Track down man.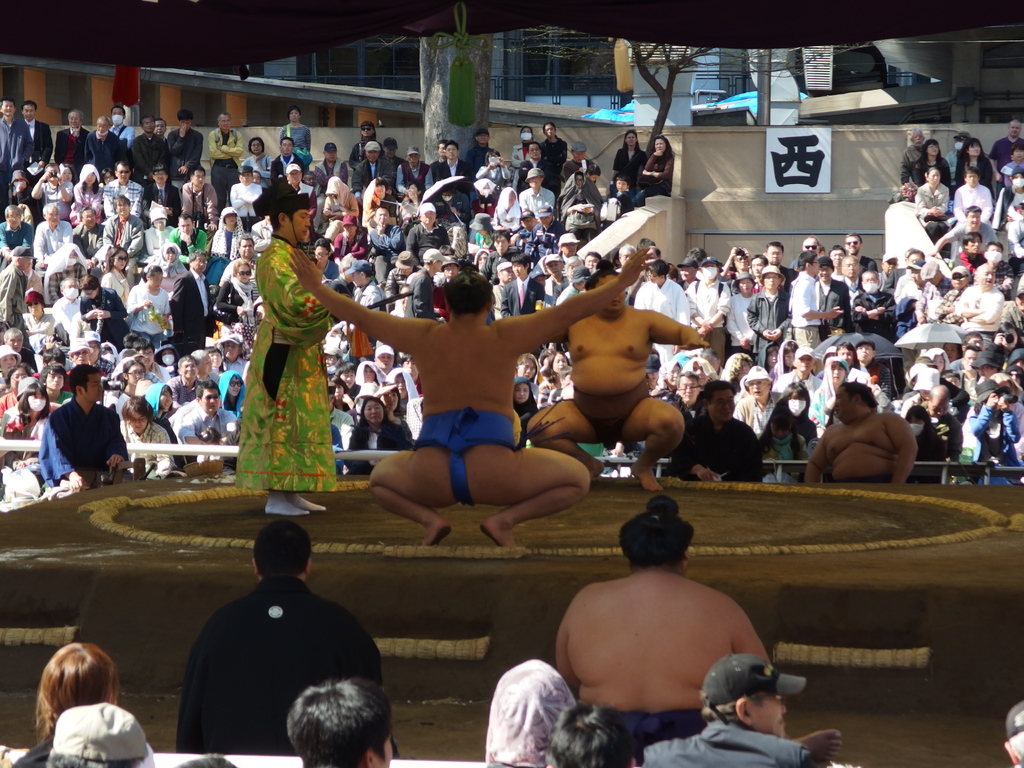
Tracked to (789,249,841,348).
